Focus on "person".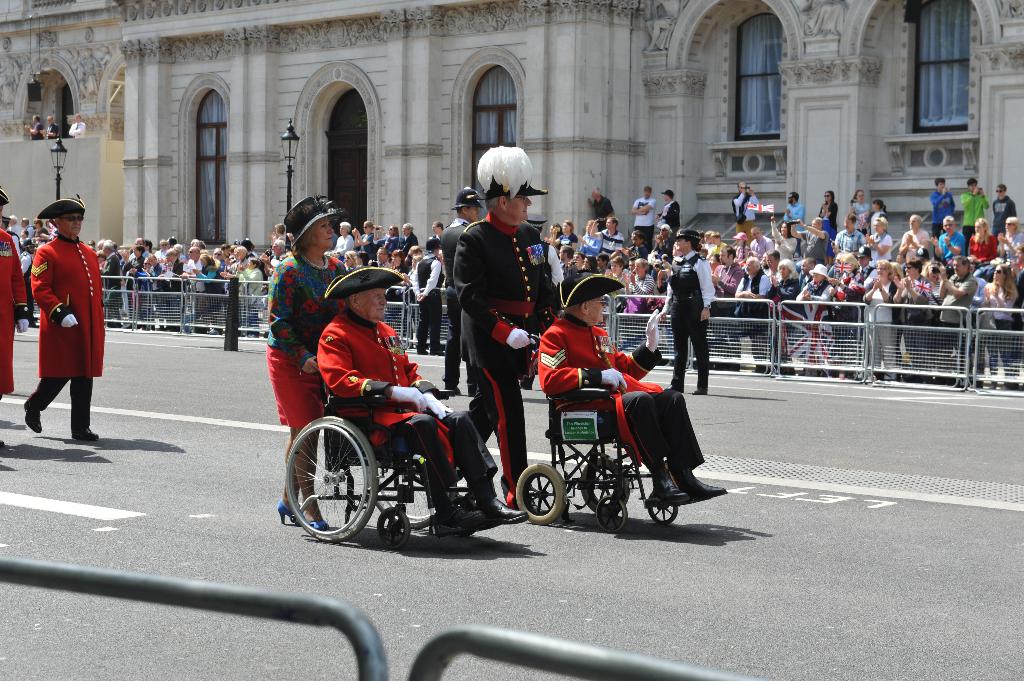
Focused at 227/250/248/278.
